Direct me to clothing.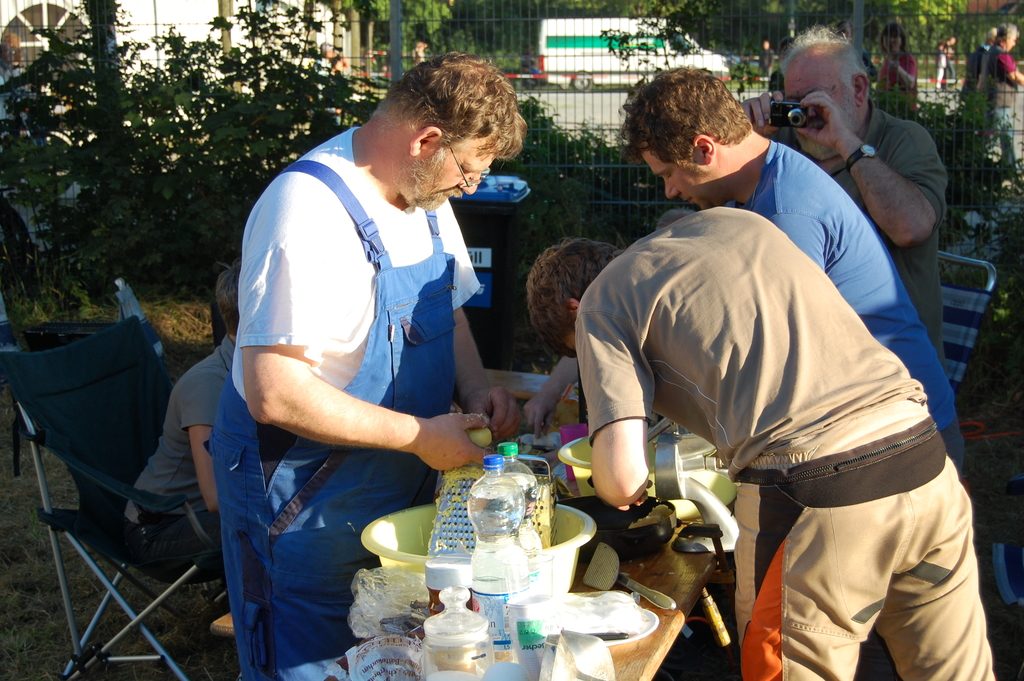
Direction: <box>980,45,1017,159</box>.
